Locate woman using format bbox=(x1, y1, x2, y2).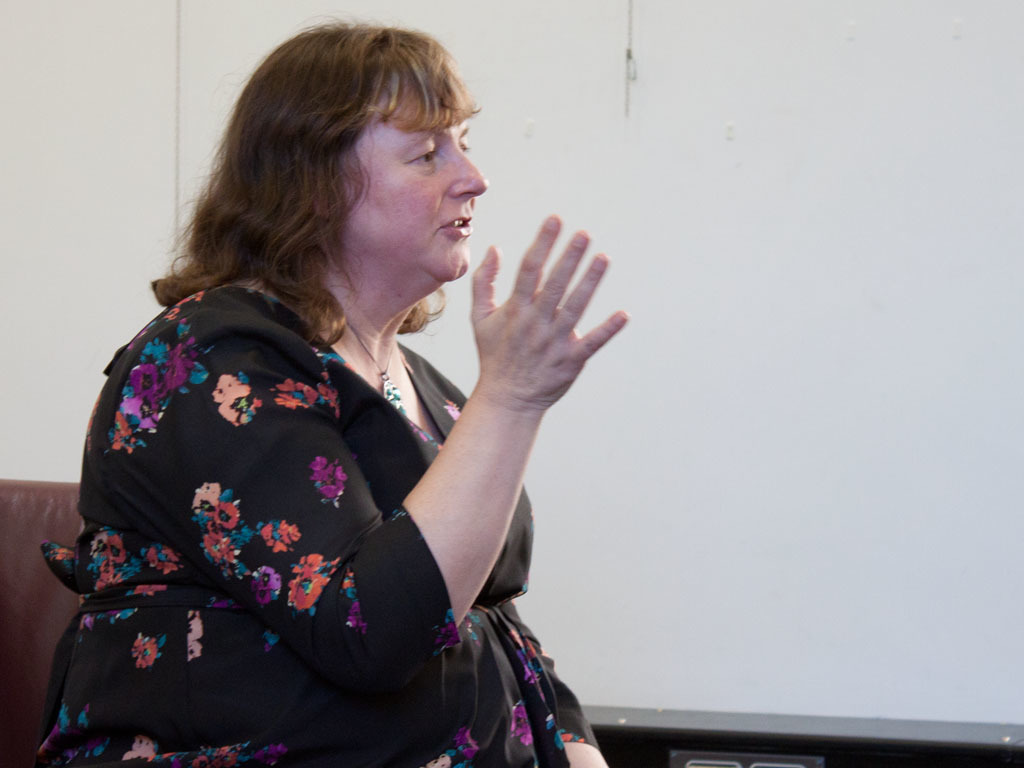
bbox=(41, 16, 626, 767).
